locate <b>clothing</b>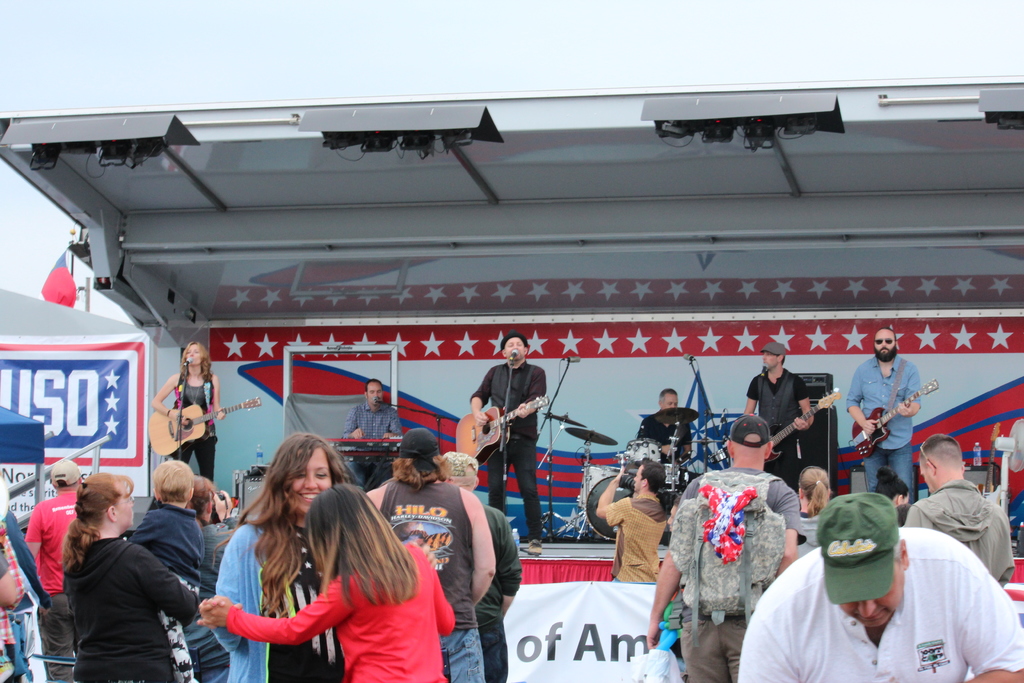
{"left": 379, "top": 476, "right": 480, "bottom": 682}
